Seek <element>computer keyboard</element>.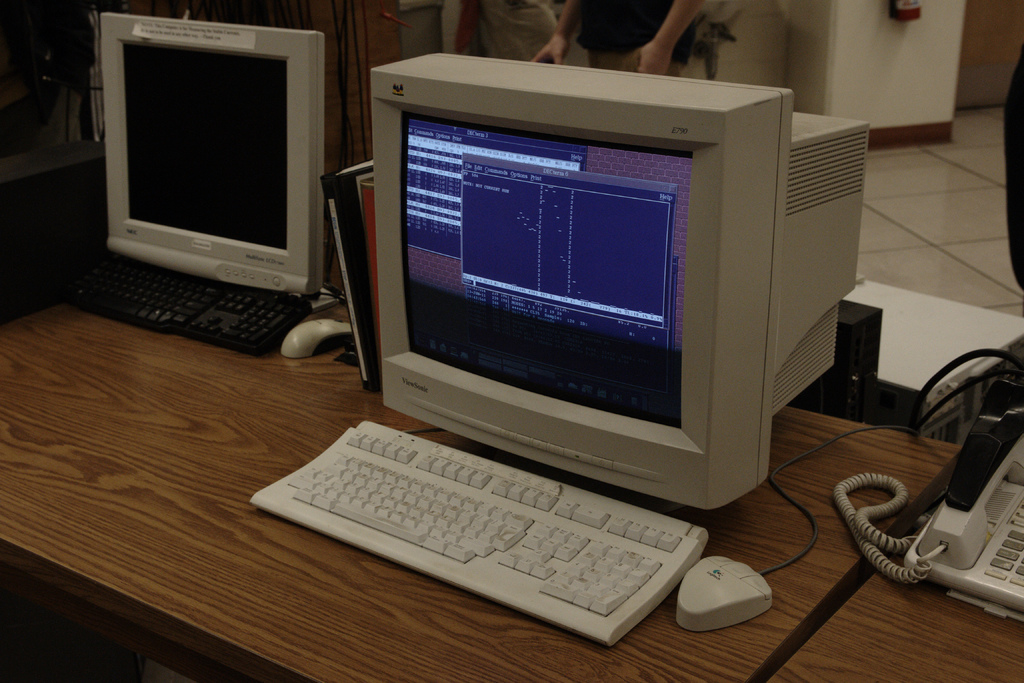
[56, 257, 312, 357].
